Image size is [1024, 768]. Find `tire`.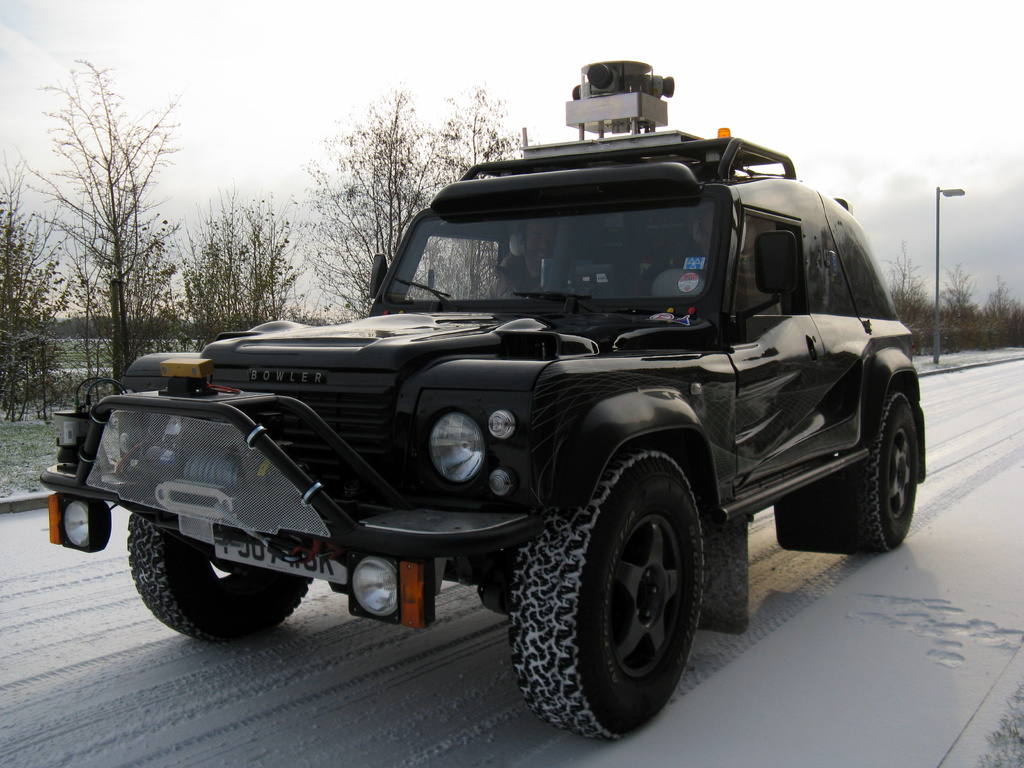
locate(694, 475, 748, 634).
